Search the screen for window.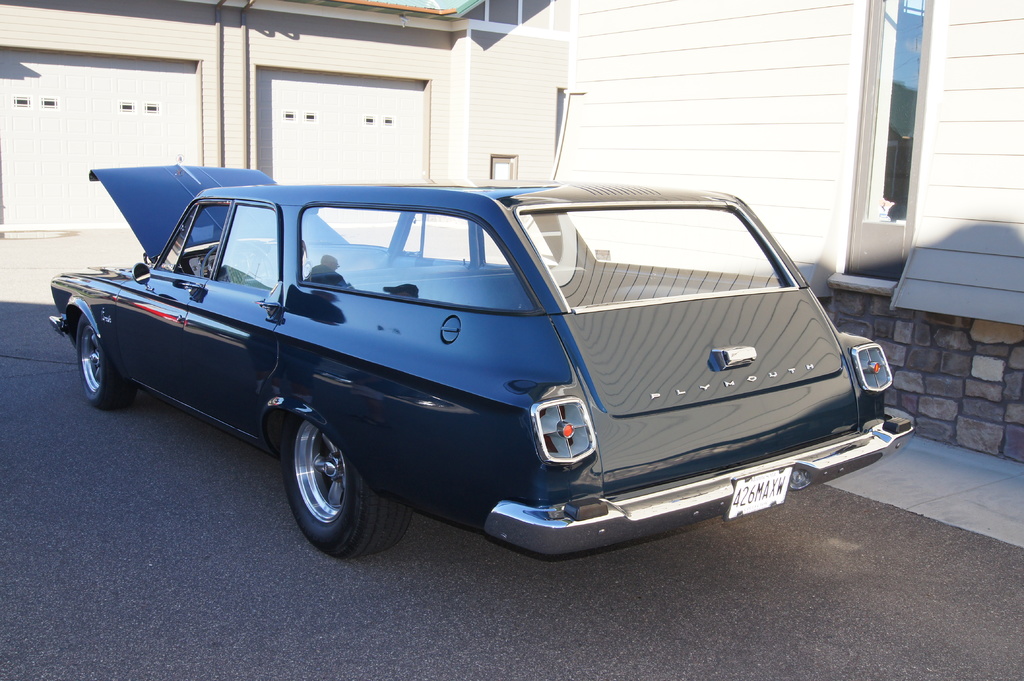
Found at 296:204:545:313.
